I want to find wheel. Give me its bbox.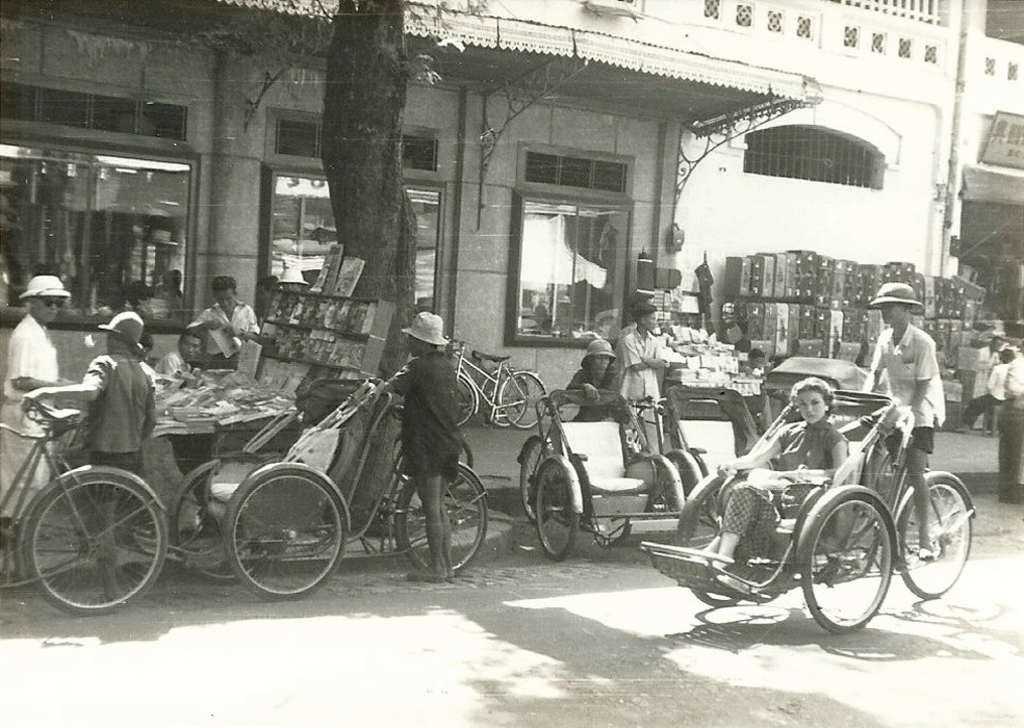
BBox(224, 463, 347, 598).
